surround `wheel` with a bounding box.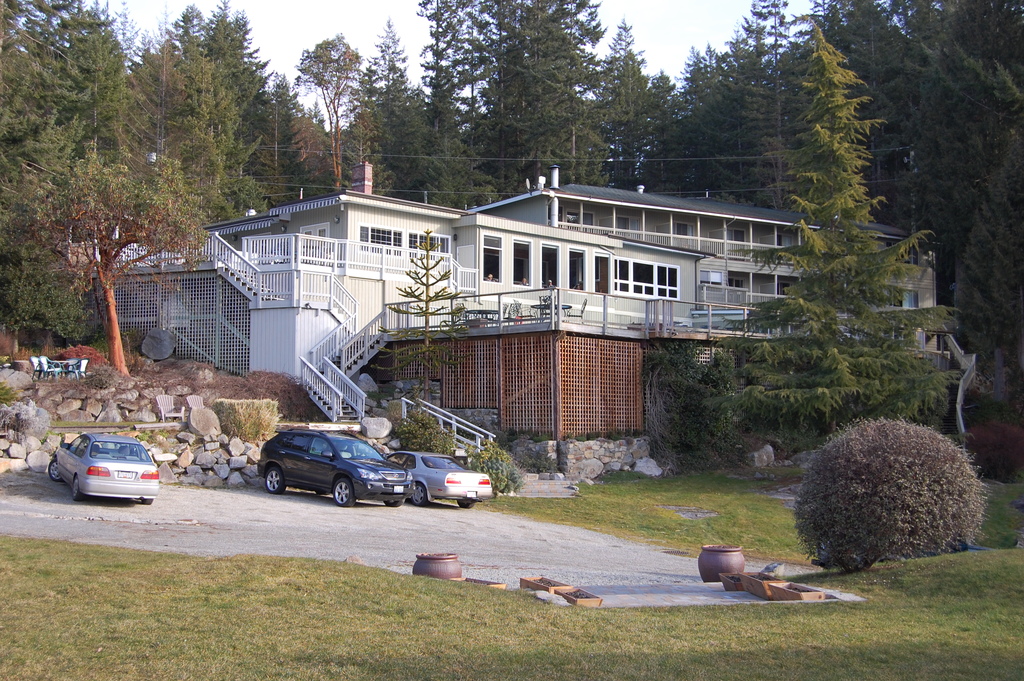
box(411, 483, 428, 505).
